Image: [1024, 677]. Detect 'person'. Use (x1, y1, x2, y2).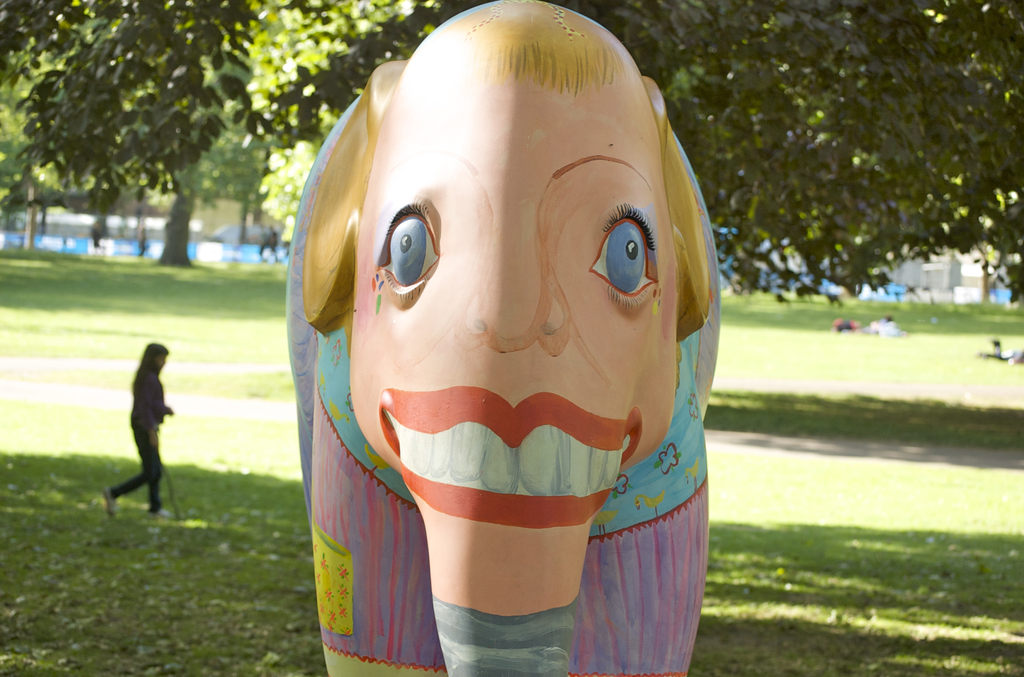
(831, 313, 861, 333).
